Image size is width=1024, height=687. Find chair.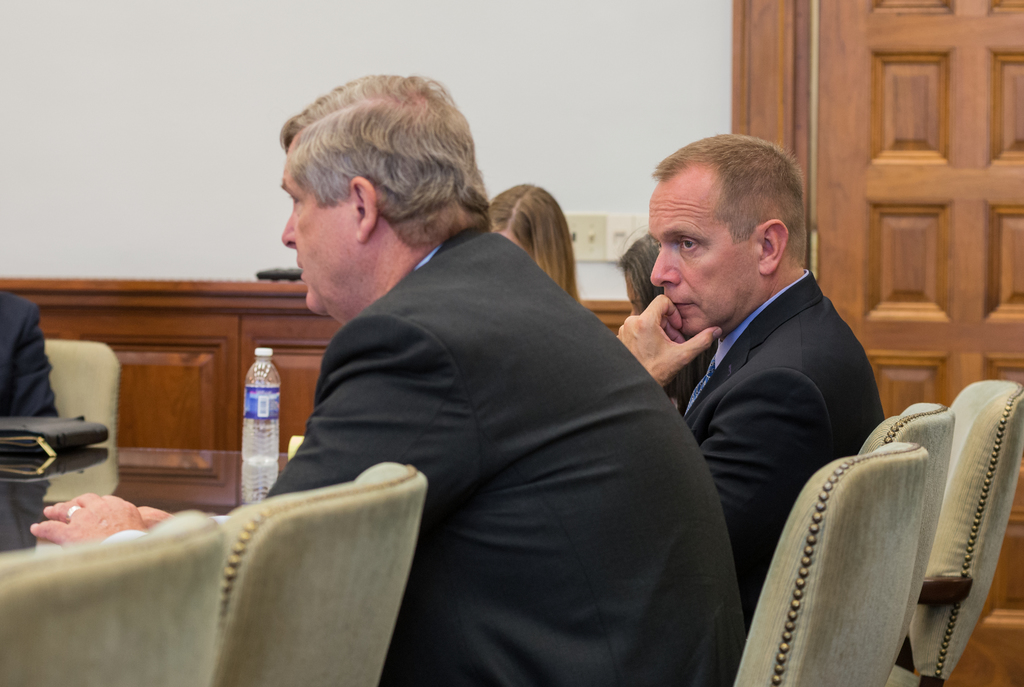
860:399:956:674.
